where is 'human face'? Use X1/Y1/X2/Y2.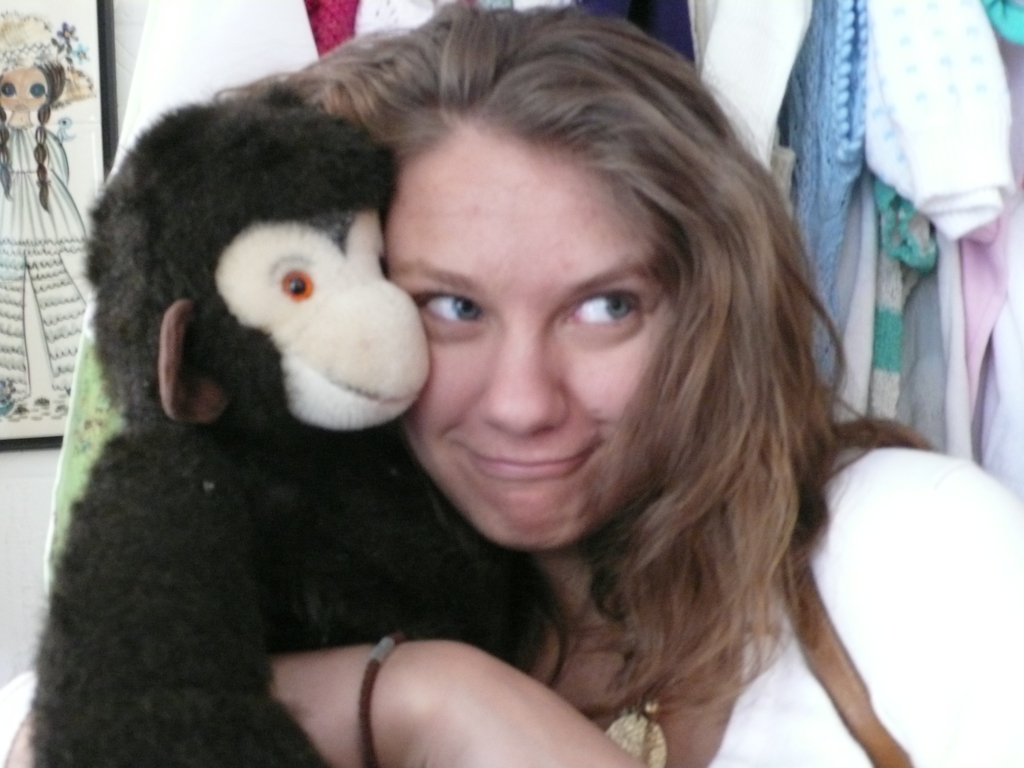
368/83/692/556.
